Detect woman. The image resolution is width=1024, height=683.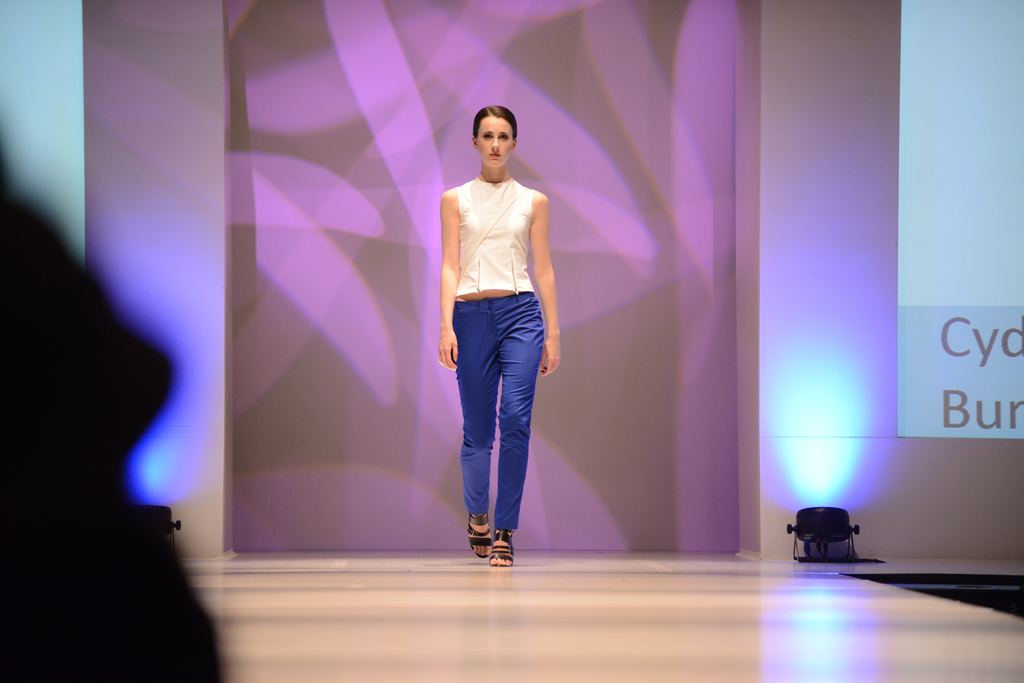
(433, 78, 561, 566).
